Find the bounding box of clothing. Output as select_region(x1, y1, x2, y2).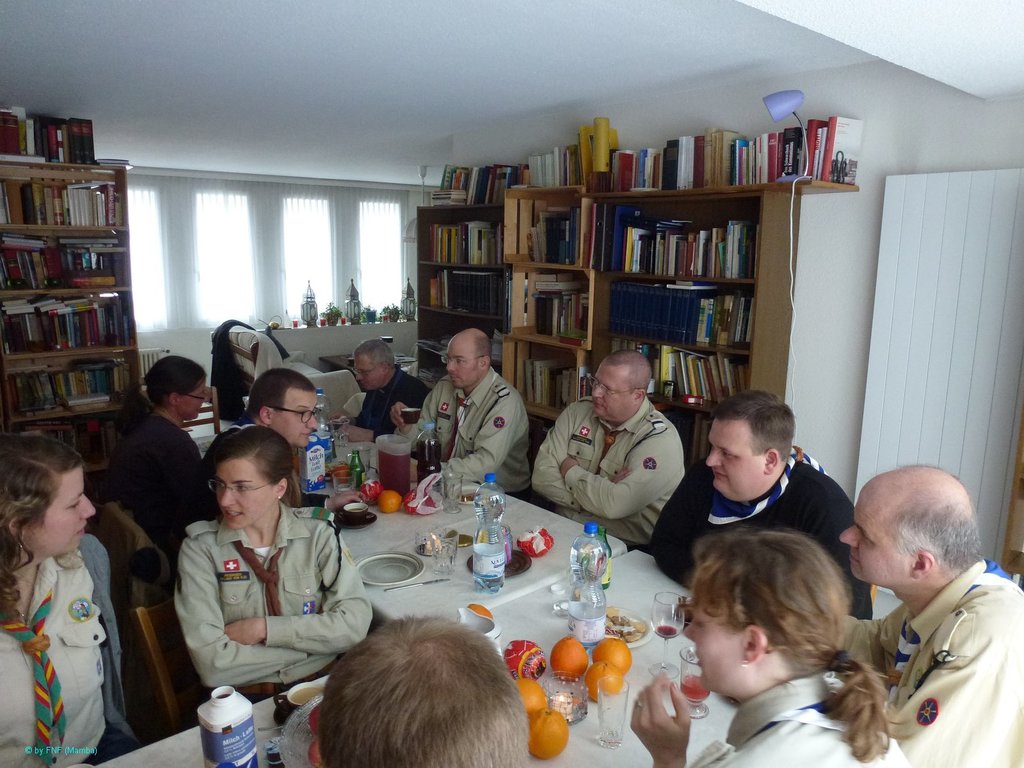
select_region(523, 394, 687, 541).
